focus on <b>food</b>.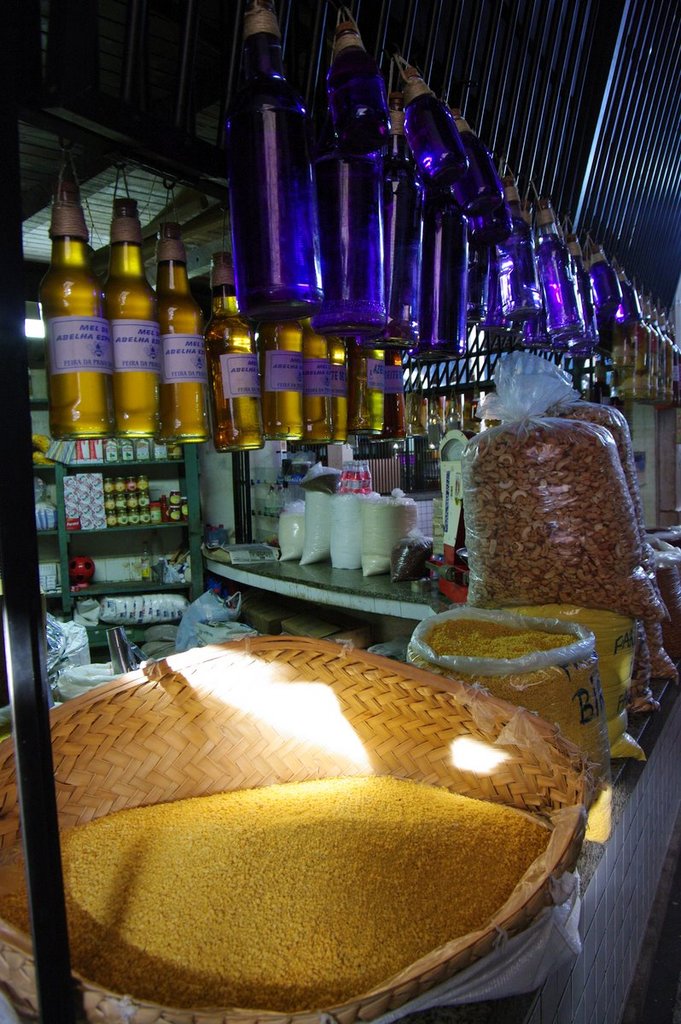
Focused at 402 620 614 844.
